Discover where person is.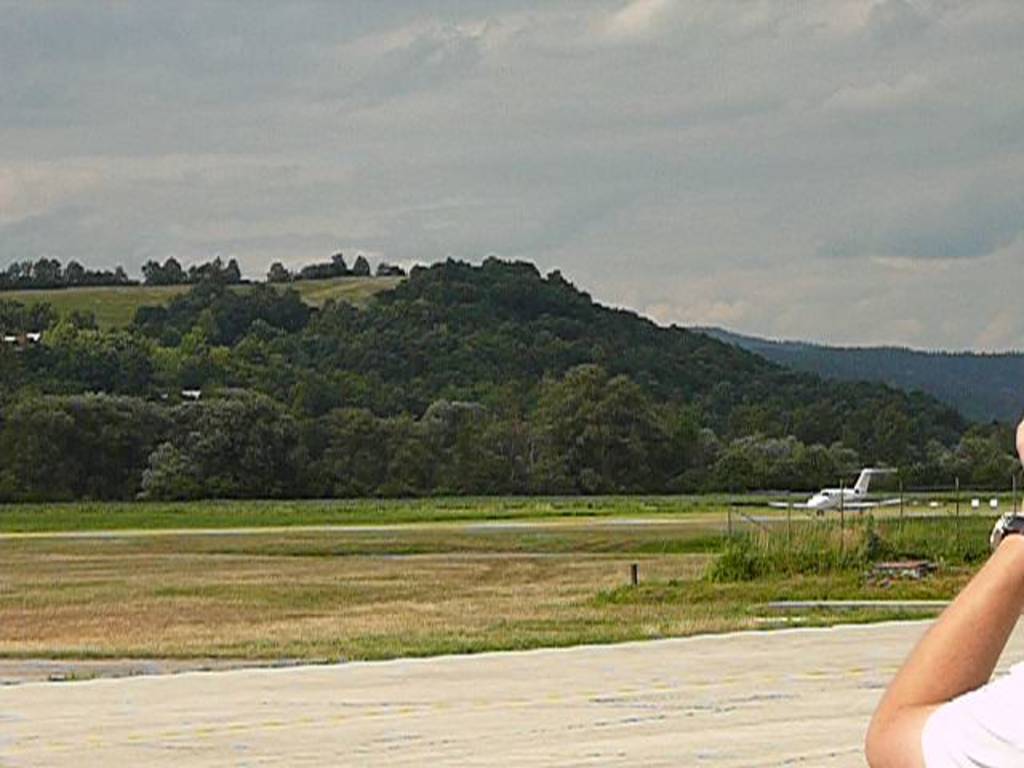
Discovered at box(829, 450, 1023, 752).
